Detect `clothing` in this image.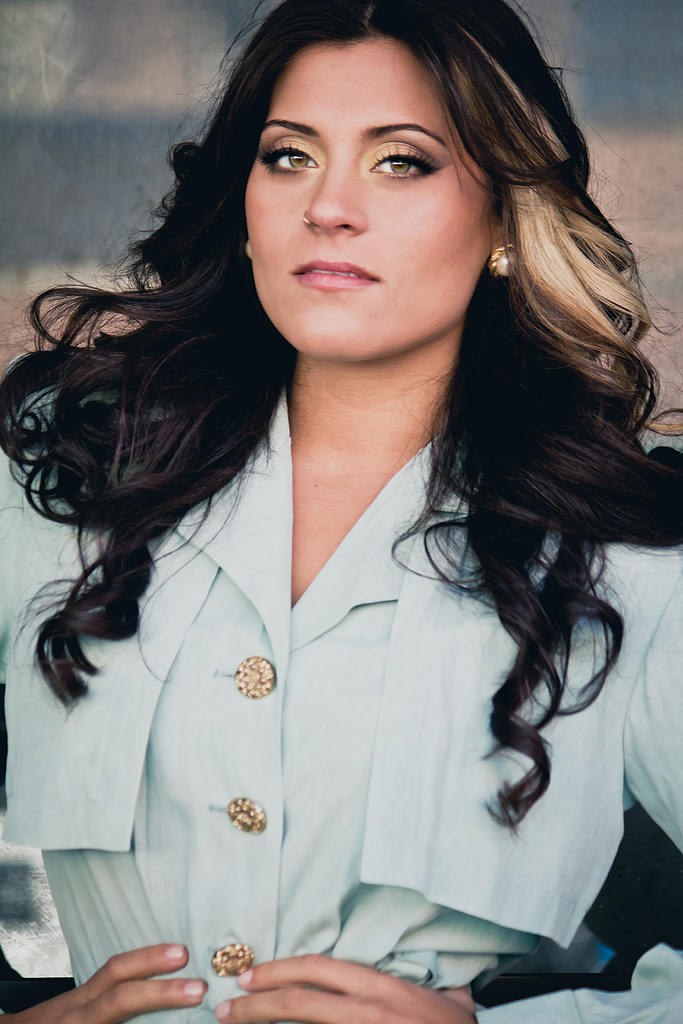
Detection: (left=3, top=275, right=655, bottom=957).
